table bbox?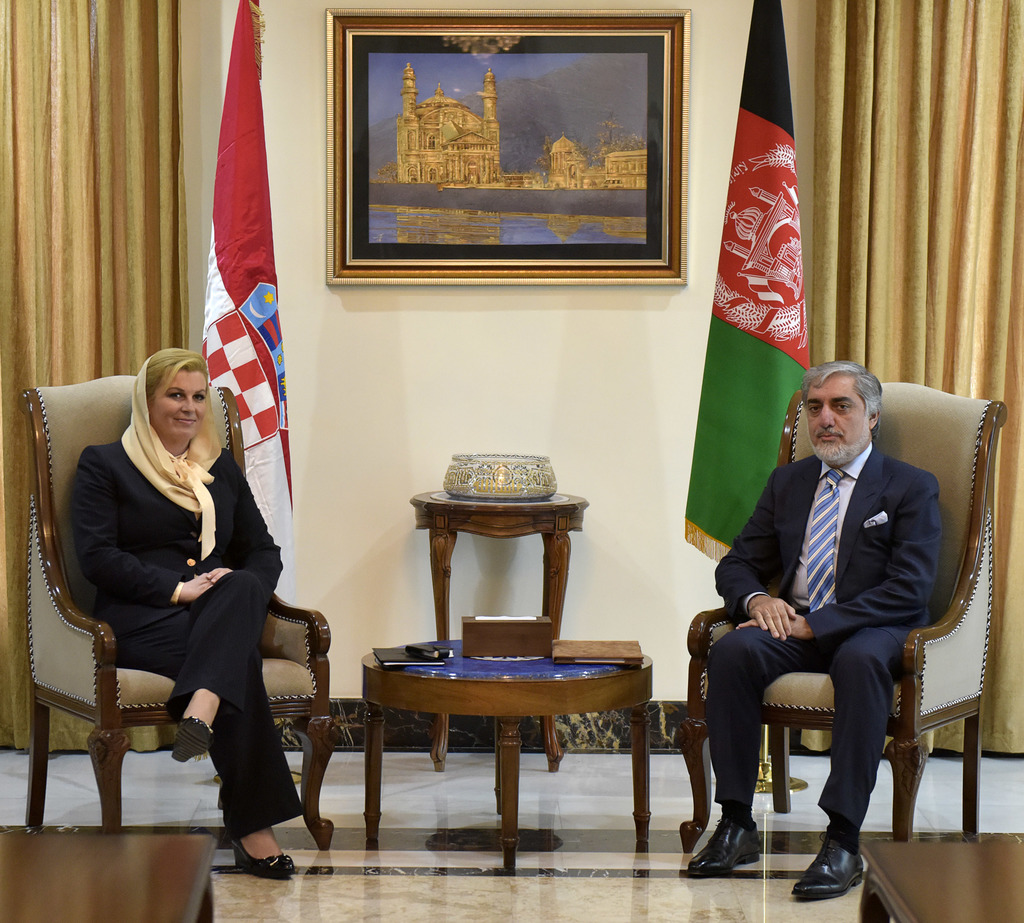
[360,637,655,863]
